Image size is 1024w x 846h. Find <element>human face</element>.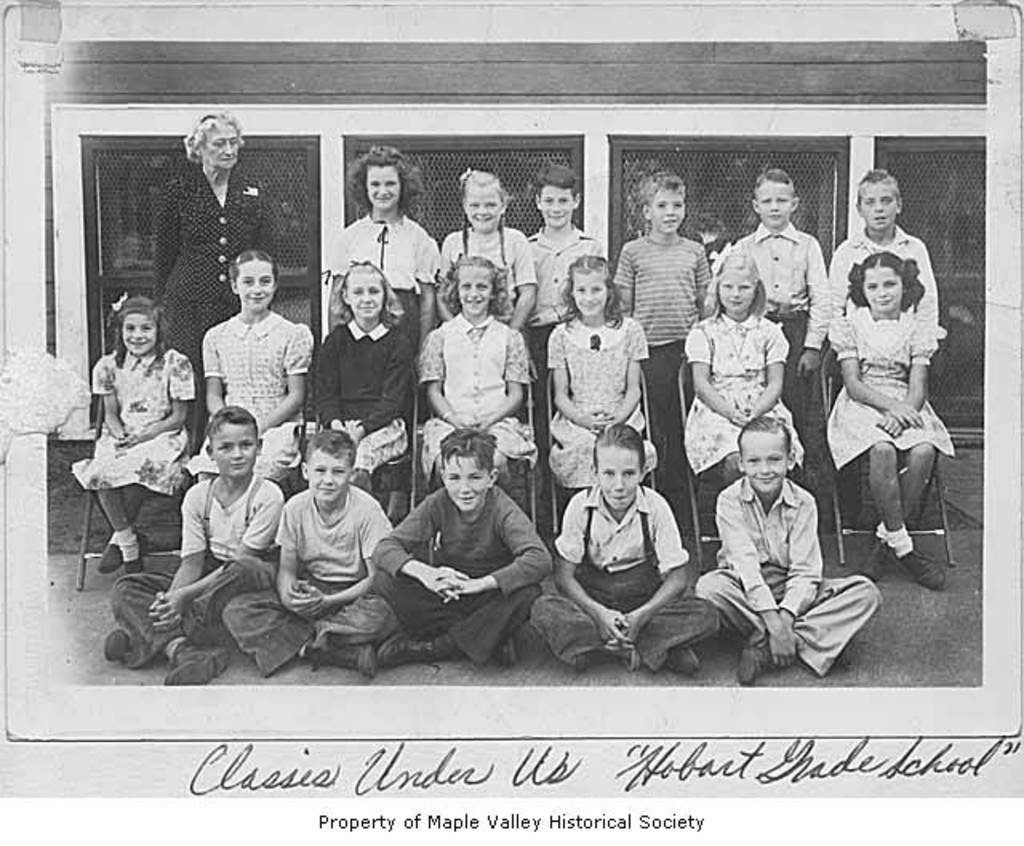
rect(453, 264, 490, 312).
